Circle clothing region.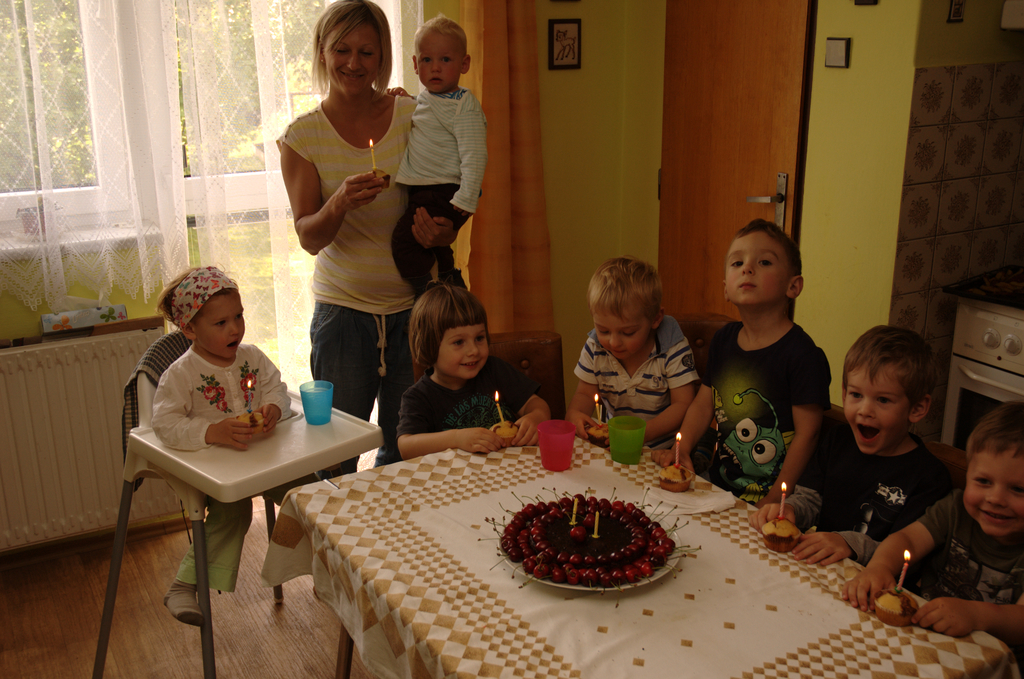
Region: (x1=267, y1=97, x2=423, y2=479).
